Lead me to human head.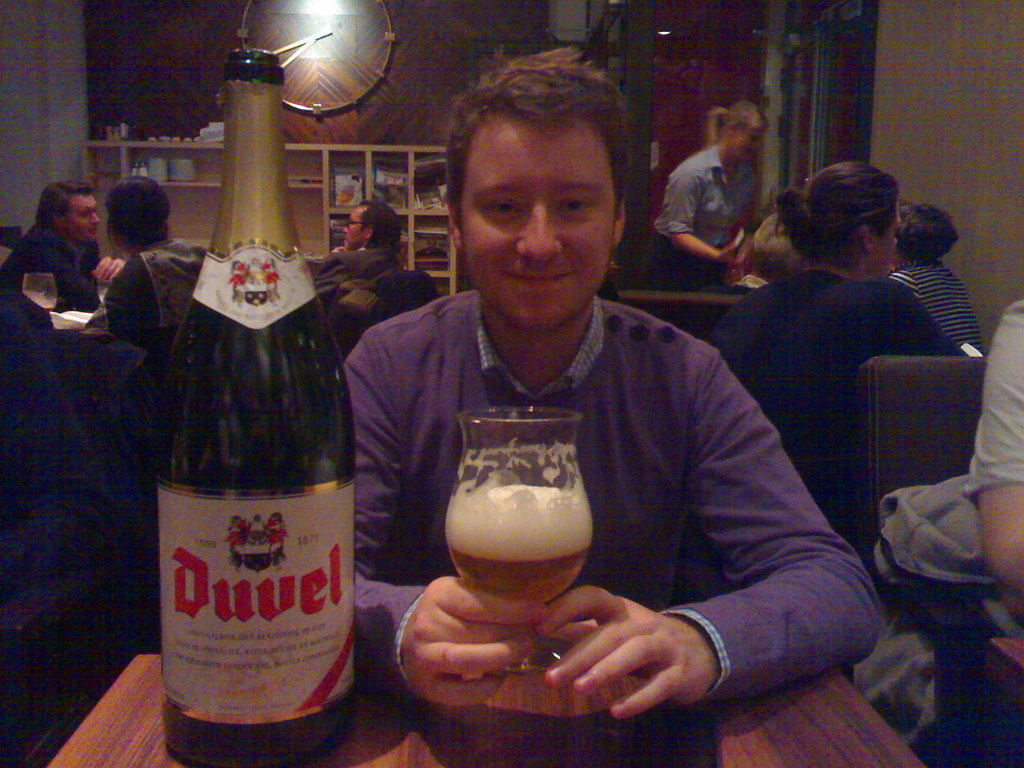
Lead to <bbox>772, 160, 898, 280</bbox>.
